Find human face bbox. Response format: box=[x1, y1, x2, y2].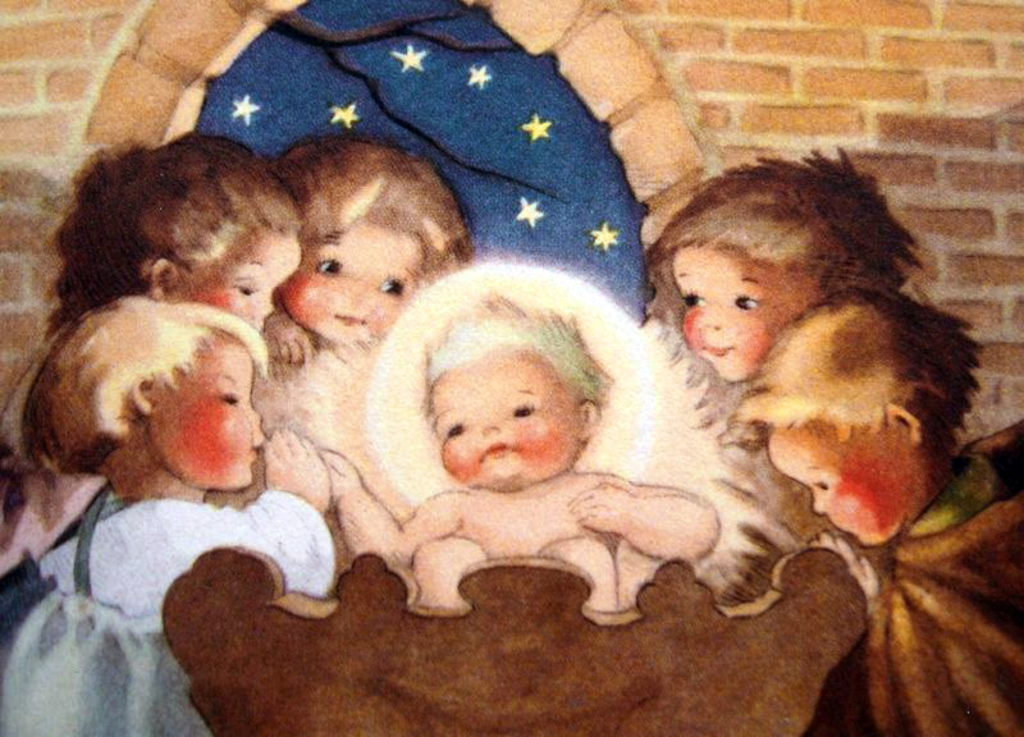
box=[154, 344, 276, 490].
